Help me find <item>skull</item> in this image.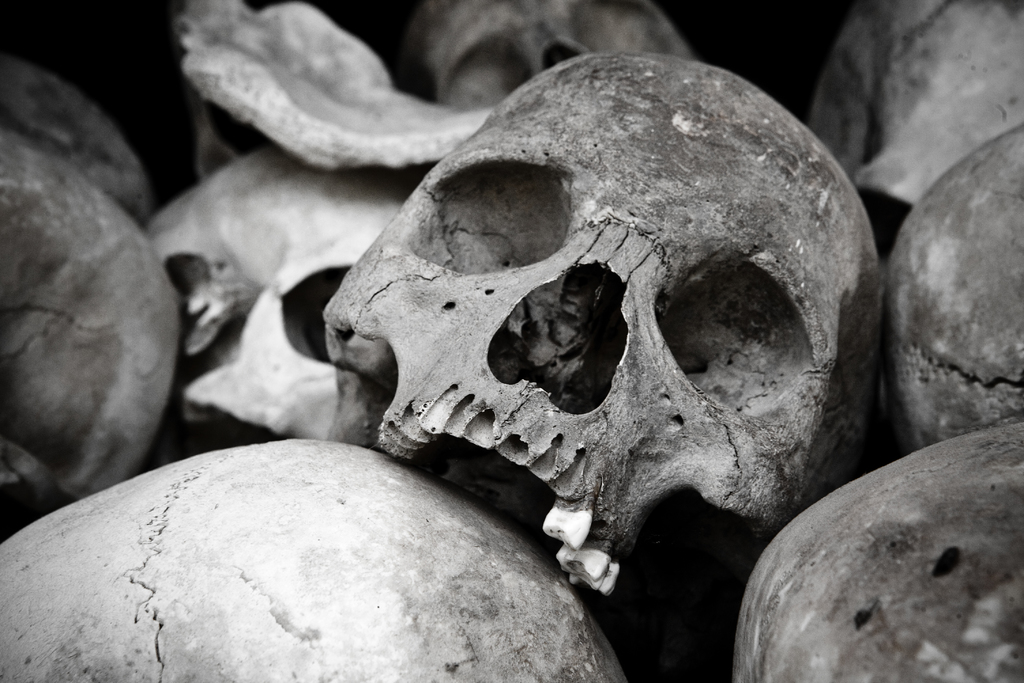
Found it: 328:52:886:595.
